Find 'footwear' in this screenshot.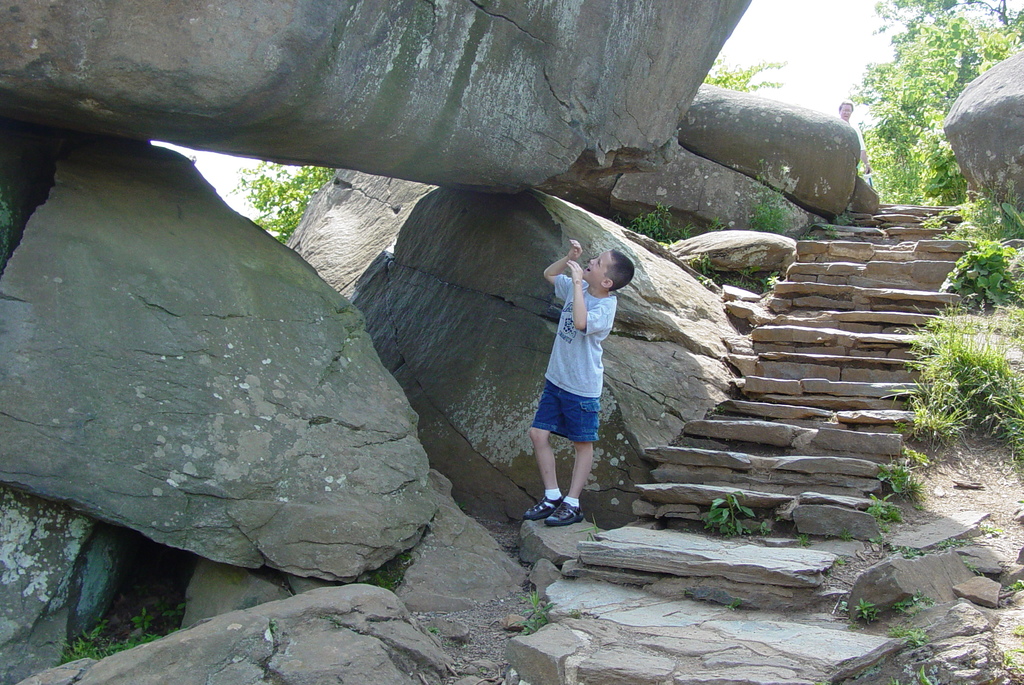
The bounding box for 'footwear' is (542, 499, 591, 525).
